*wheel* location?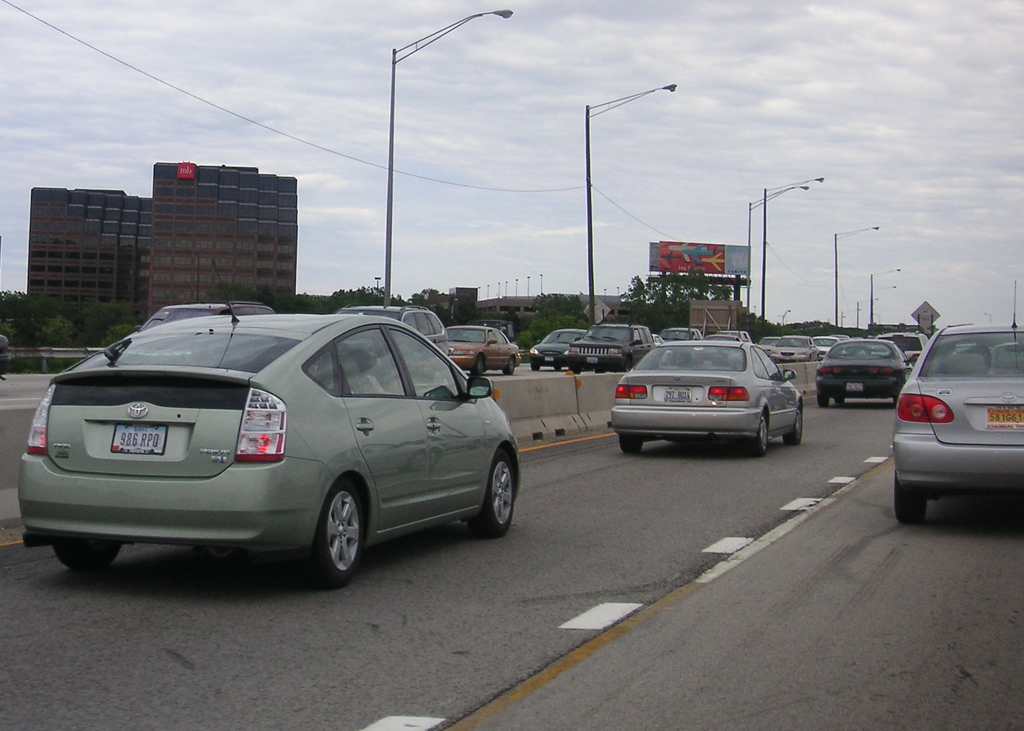
bbox=[58, 533, 129, 572]
